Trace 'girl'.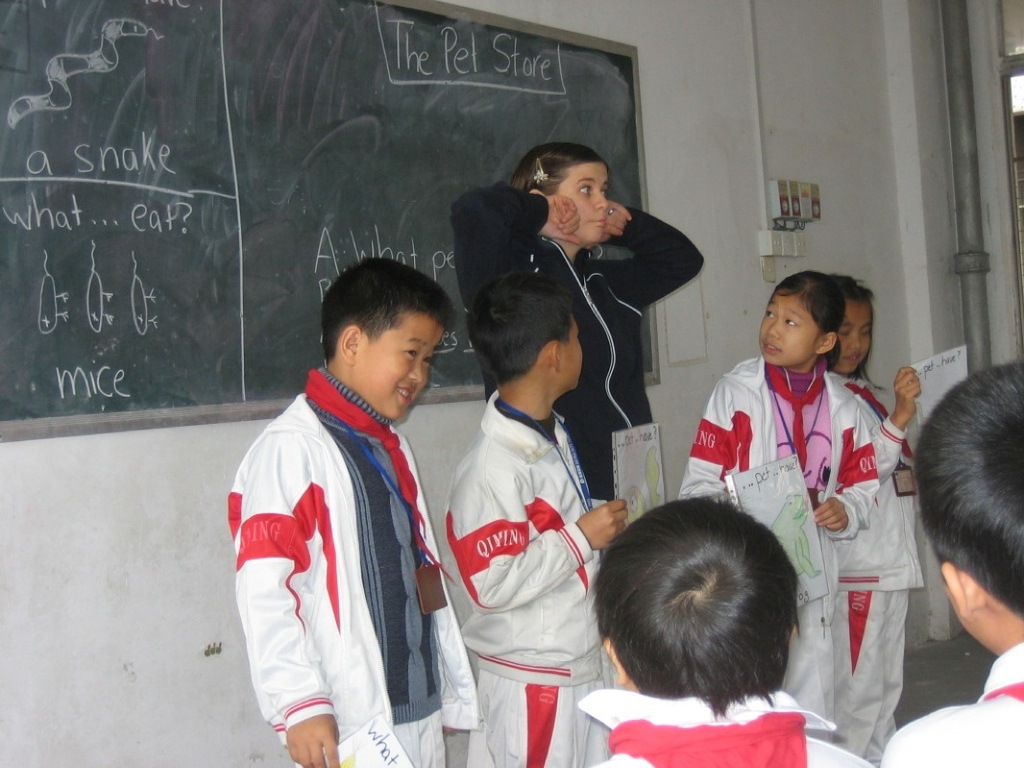
Traced to rect(673, 267, 881, 745).
